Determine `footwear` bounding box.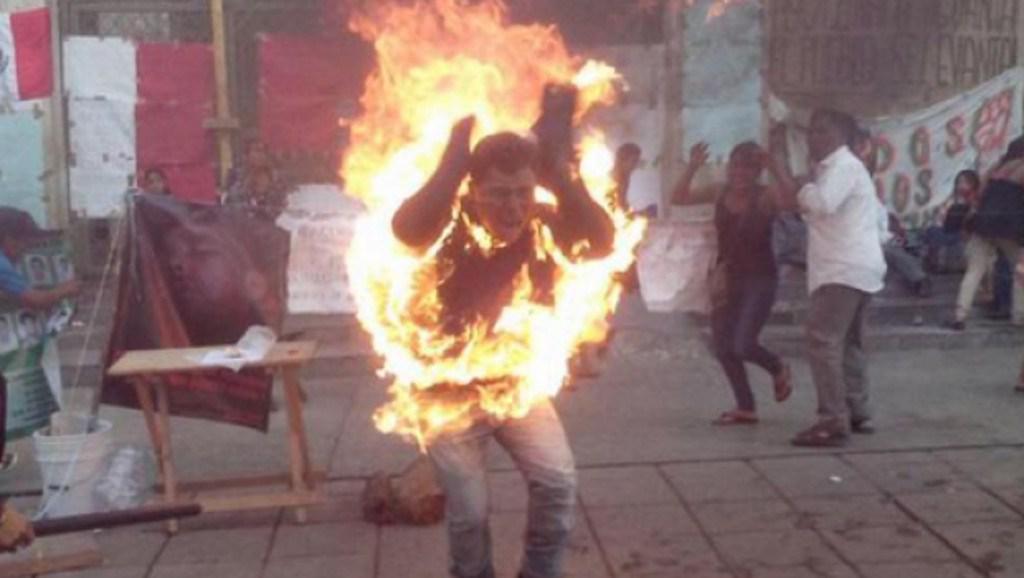
Determined: 773/356/793/406.
